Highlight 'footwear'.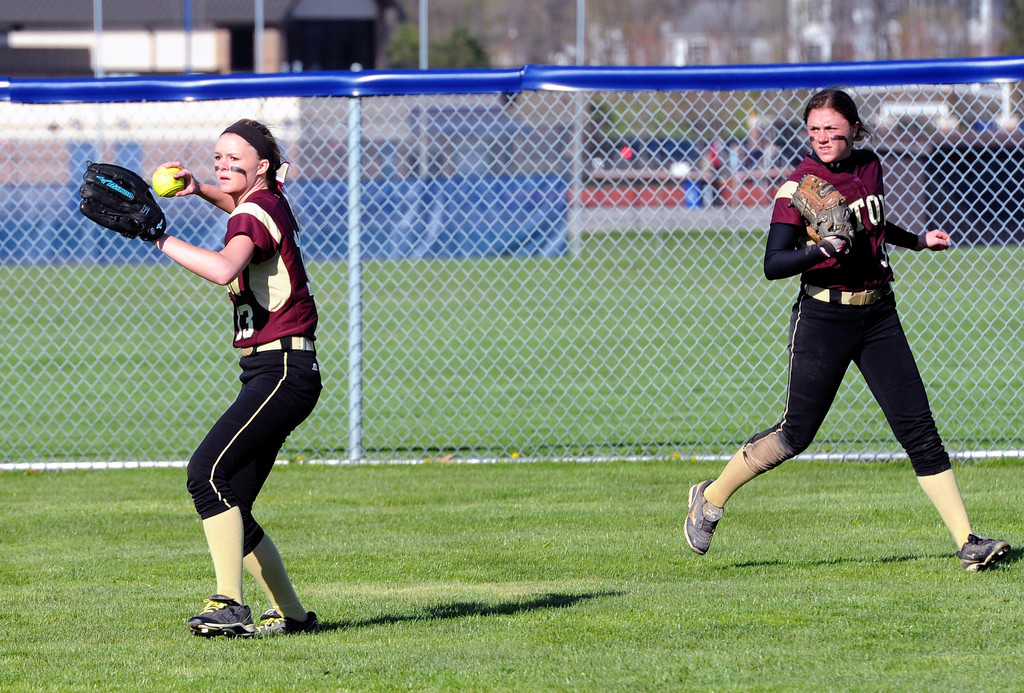
Highlighted region: 182,596,260,648.
